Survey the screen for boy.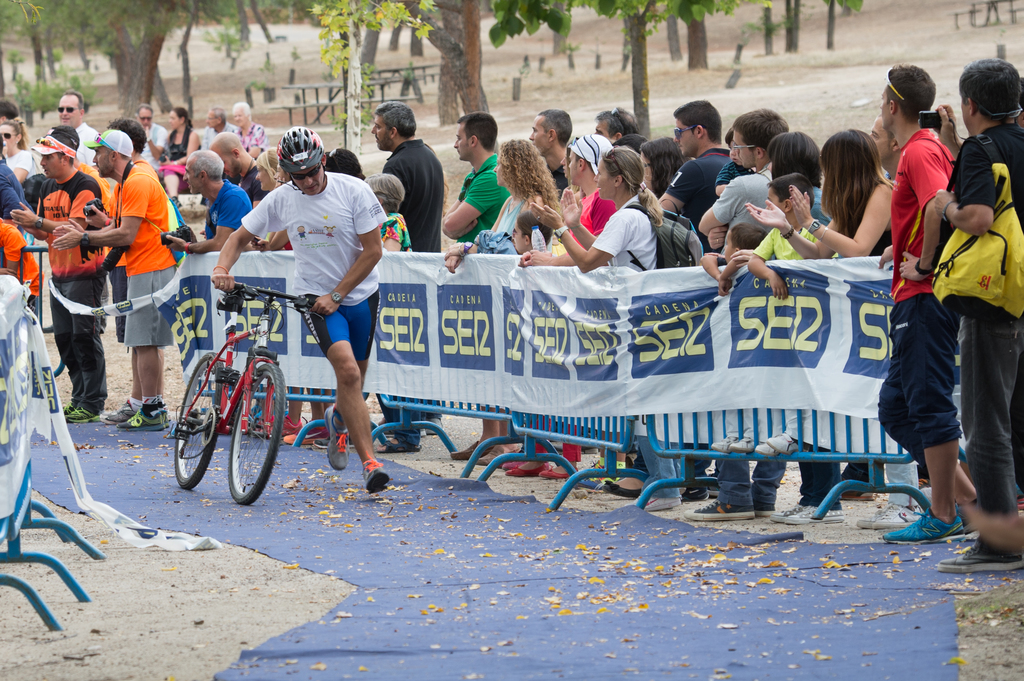
Survey found: locate(481, 210, 561, 476).
